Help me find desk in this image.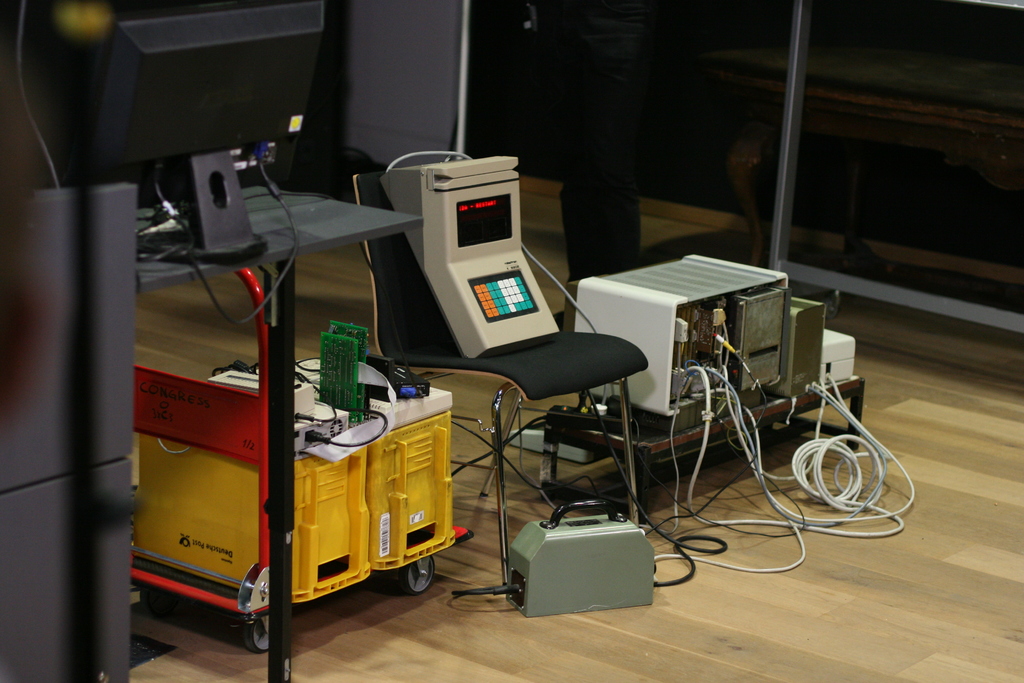
Found it: (127,180,426,682).
